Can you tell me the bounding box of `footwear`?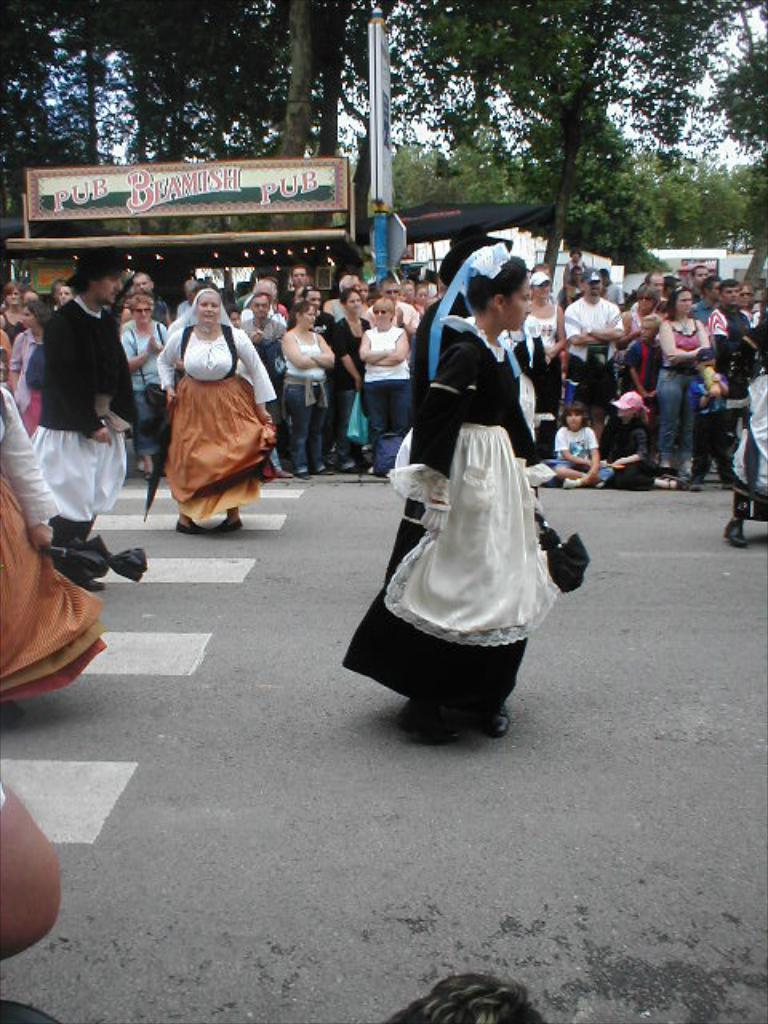
<bbox>53, 515, 102, 594</bbox>.
